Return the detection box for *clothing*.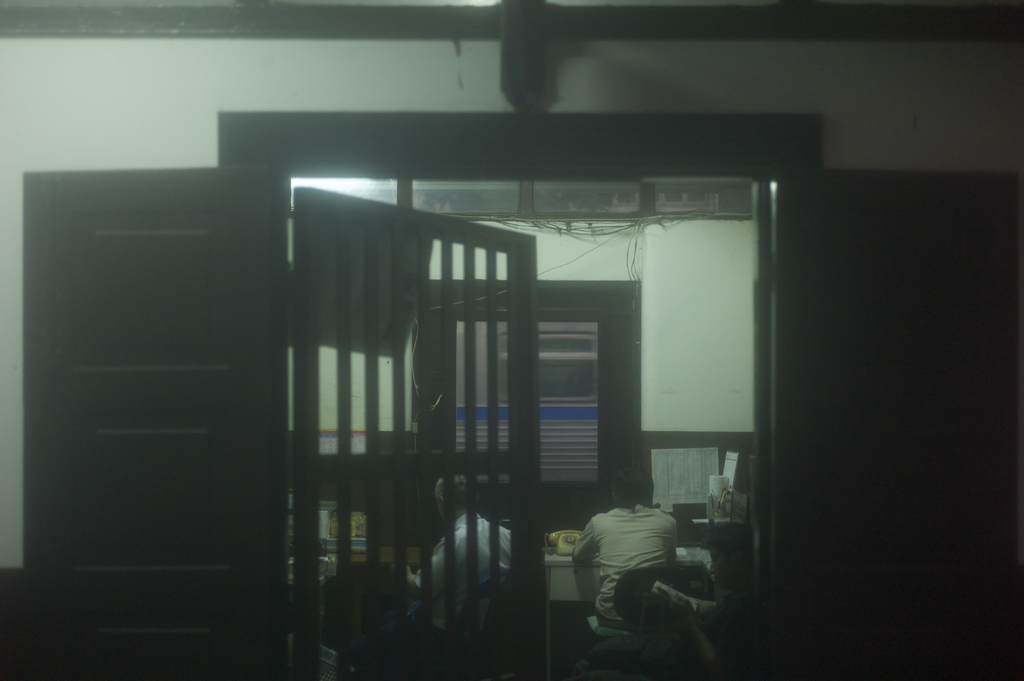
left=572, top=503, right=678, bottom=634.
